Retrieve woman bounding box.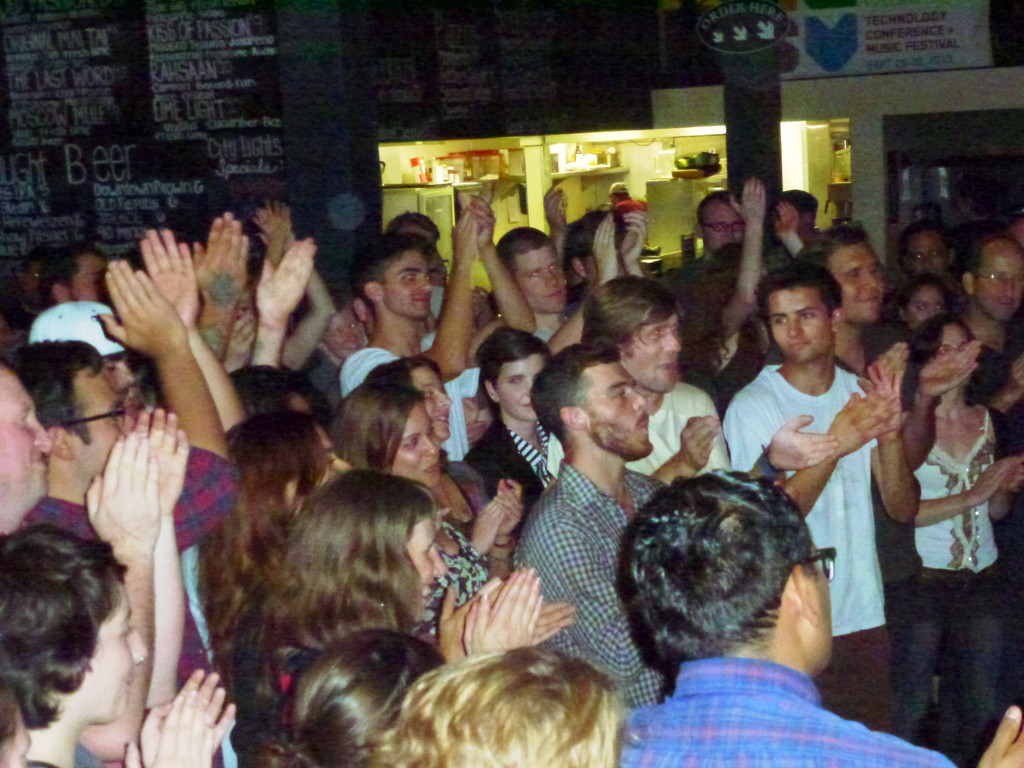
Bounding box: (210,412,479,628).
